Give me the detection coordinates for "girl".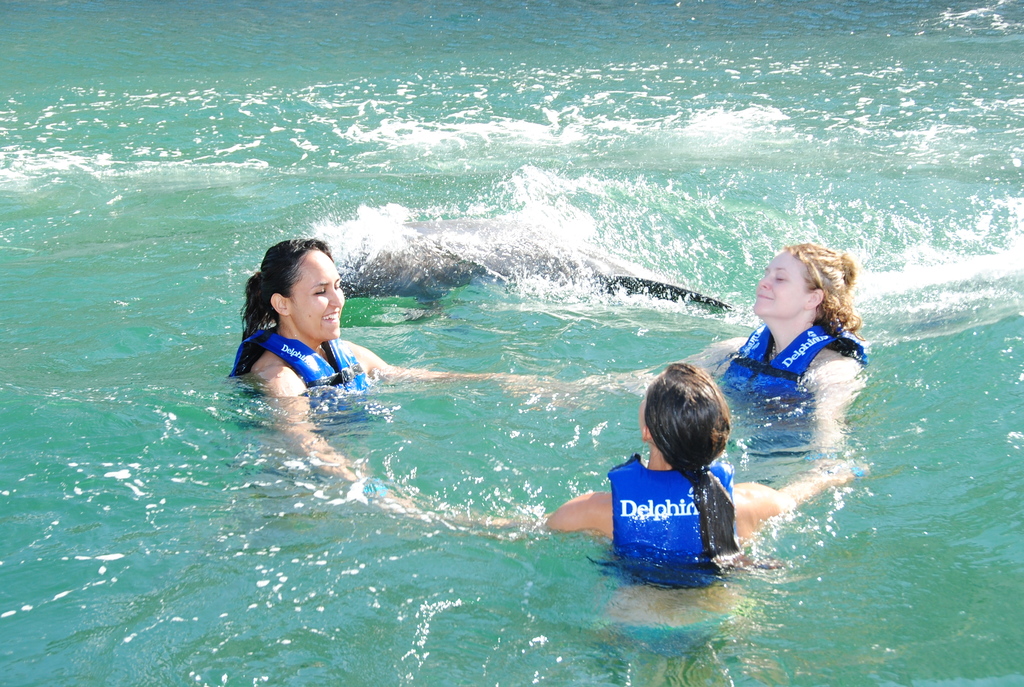
l=236, t=235, r=566, b=541.
